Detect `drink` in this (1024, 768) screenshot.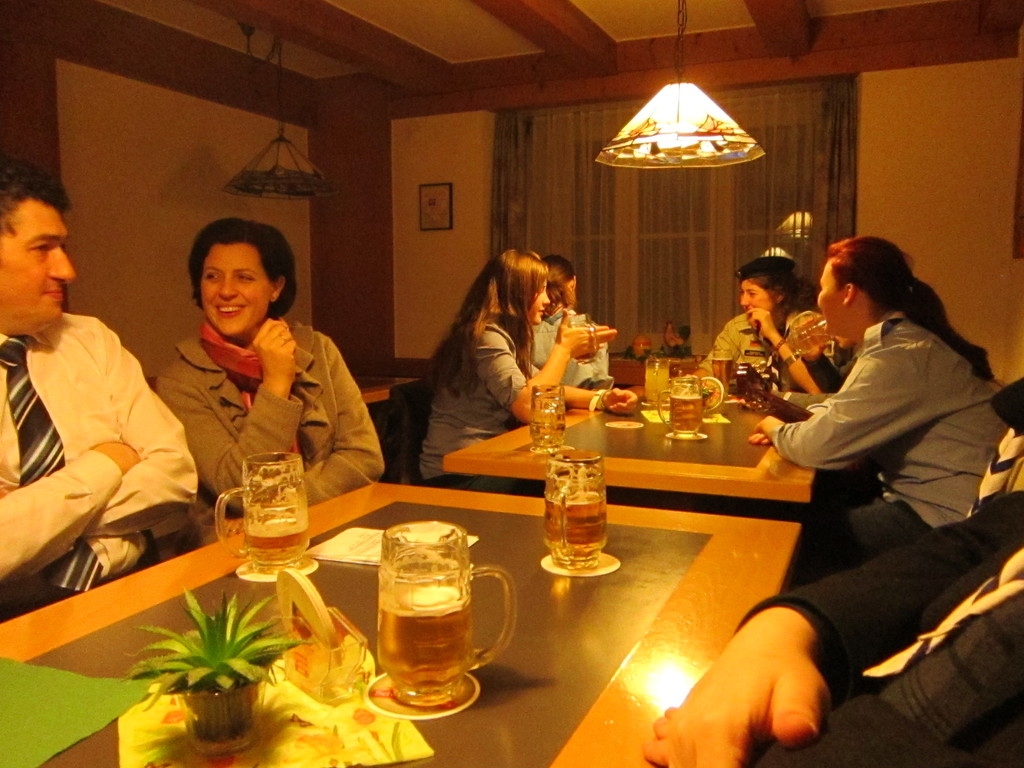
Detection: <bbox>547, 498, 607, 564</bbox>.
